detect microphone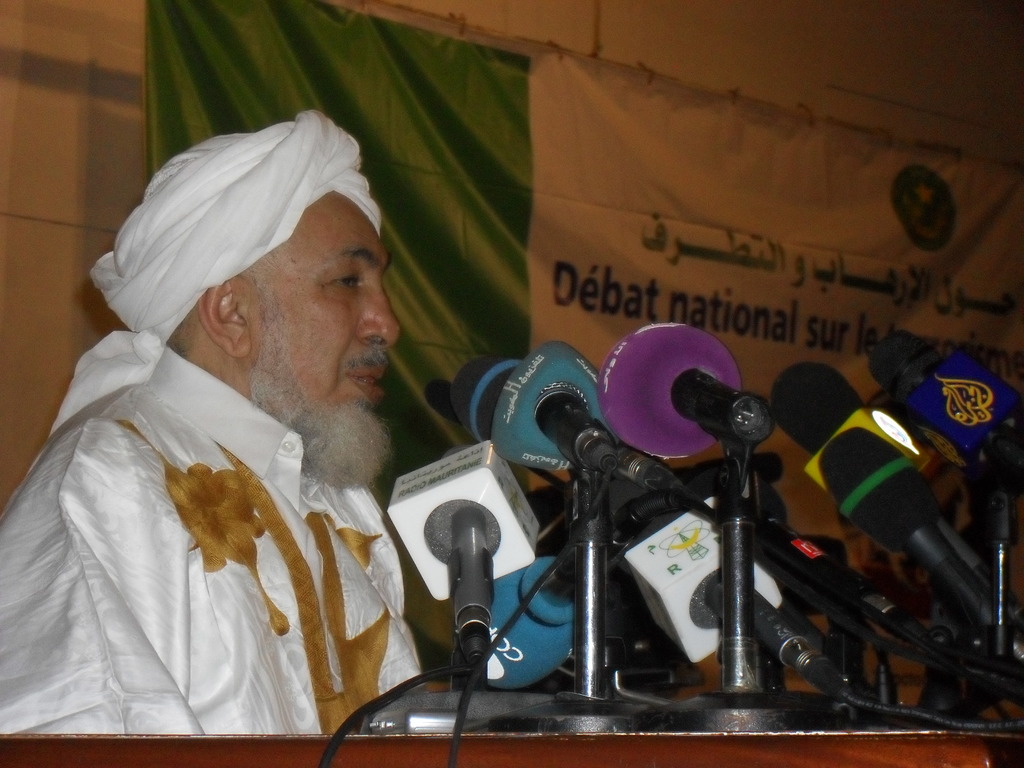
crop(837, 431, 1012, 666)
